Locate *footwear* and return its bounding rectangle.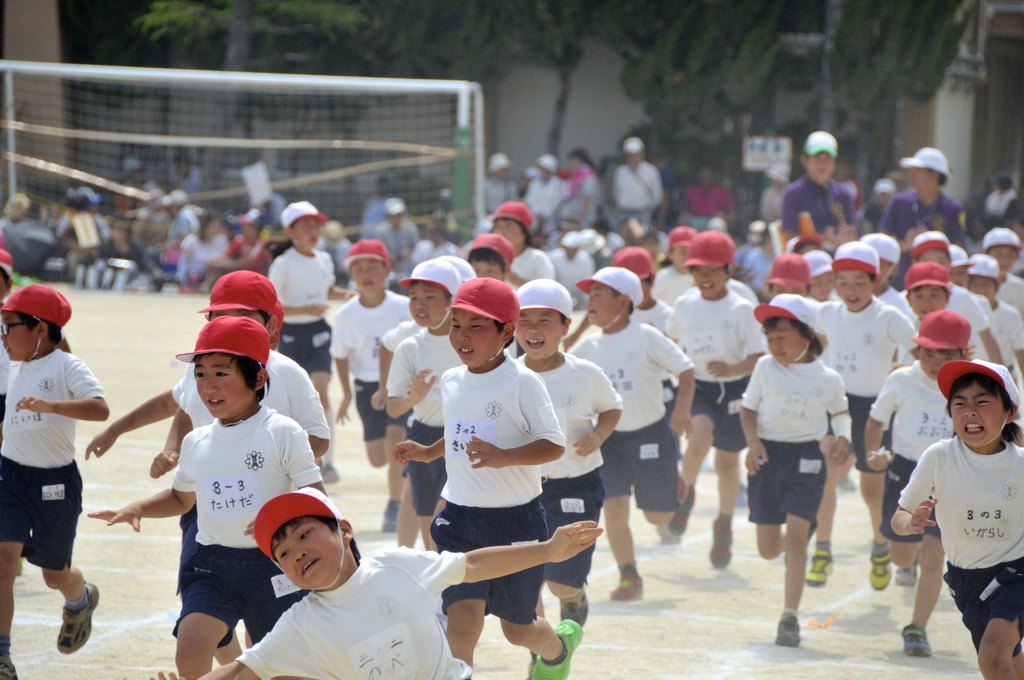
bbox=[559, 597, 585, 624].
